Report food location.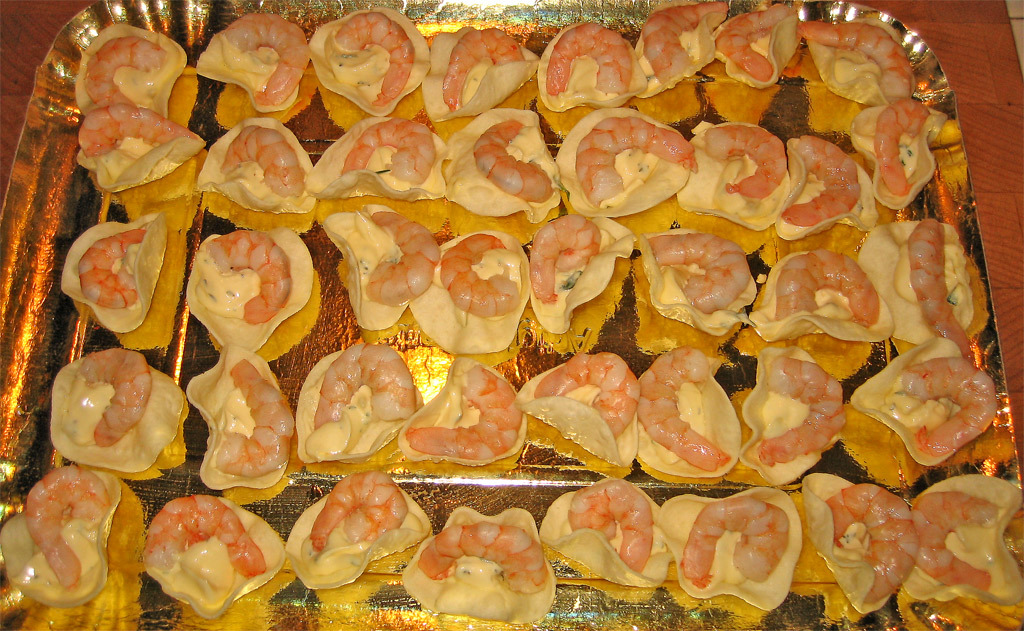
Report: (59, 210, 169, 331).
